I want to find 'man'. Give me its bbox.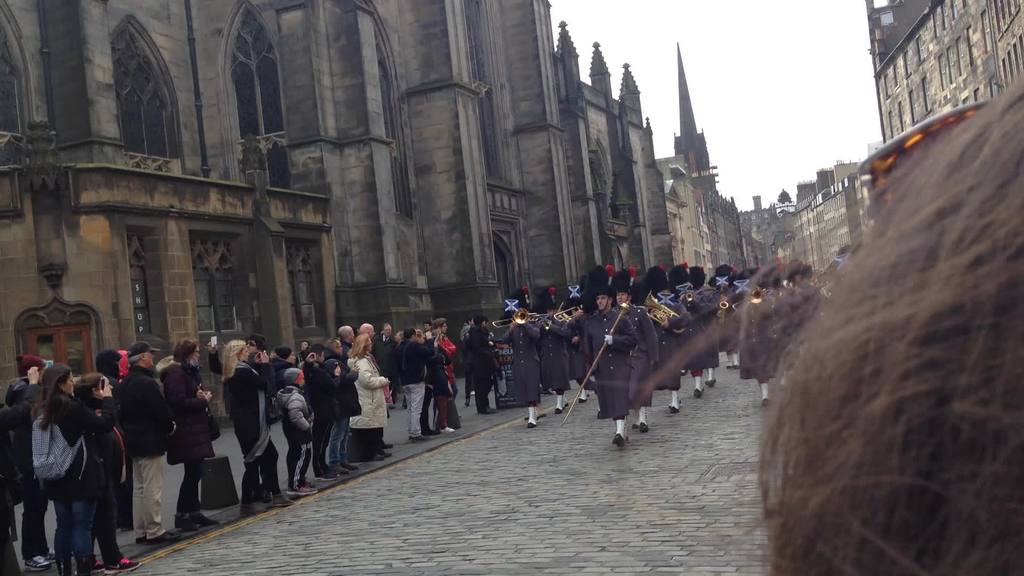
detection(433, 314, 456, 399).
